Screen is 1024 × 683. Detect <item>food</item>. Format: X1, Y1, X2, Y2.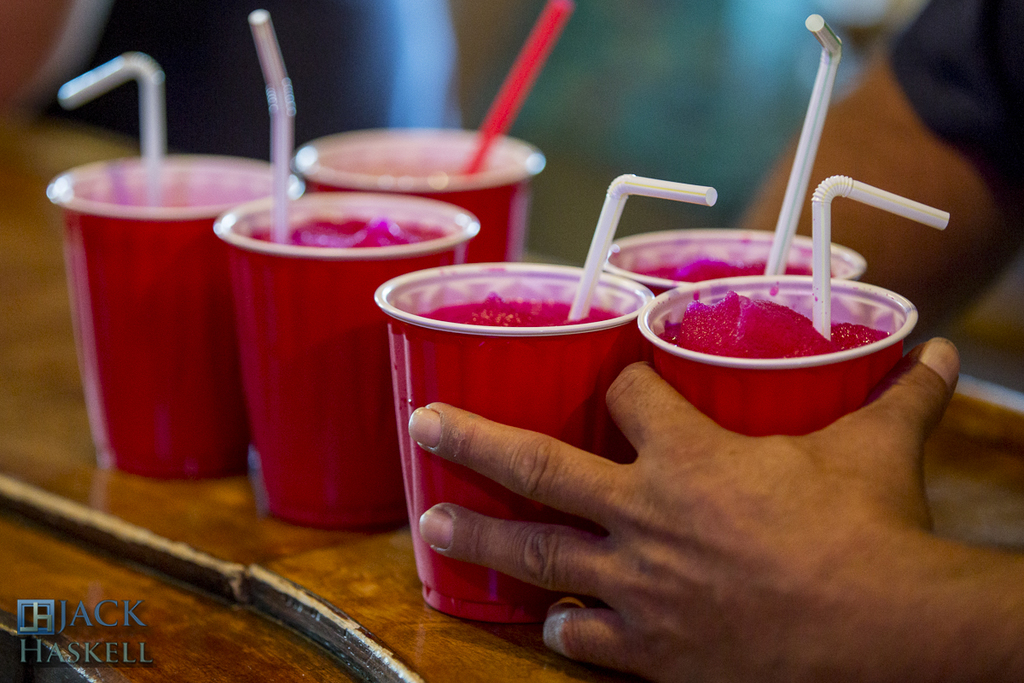
429, 290, 622, 336.
